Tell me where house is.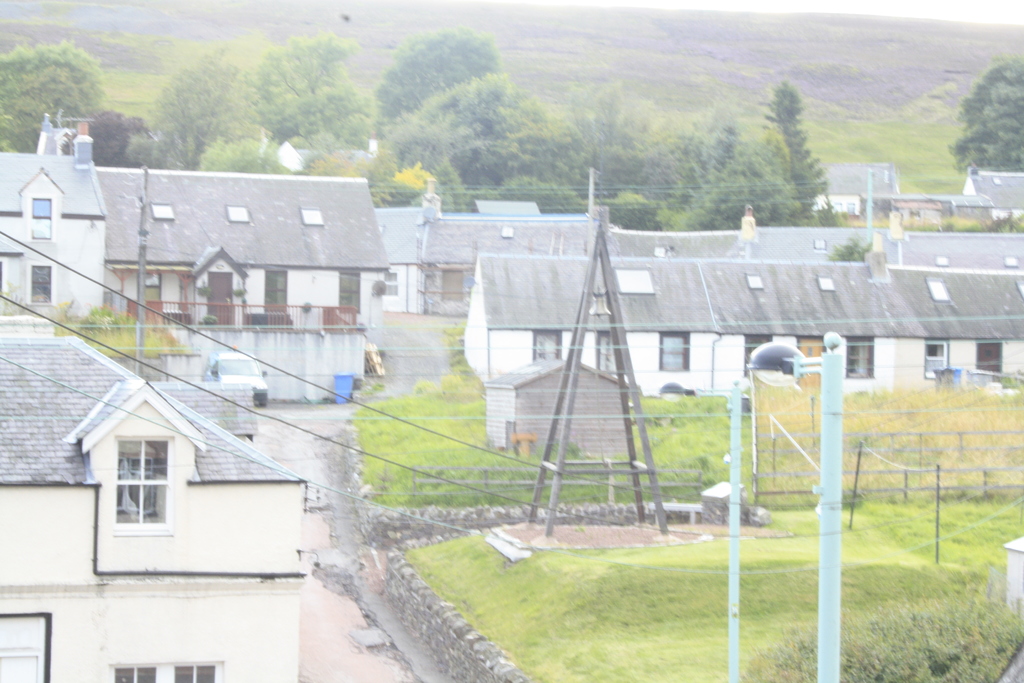
house is at {"x1": 0, "y1": 338, "x2": 301, "y2": 680}.
